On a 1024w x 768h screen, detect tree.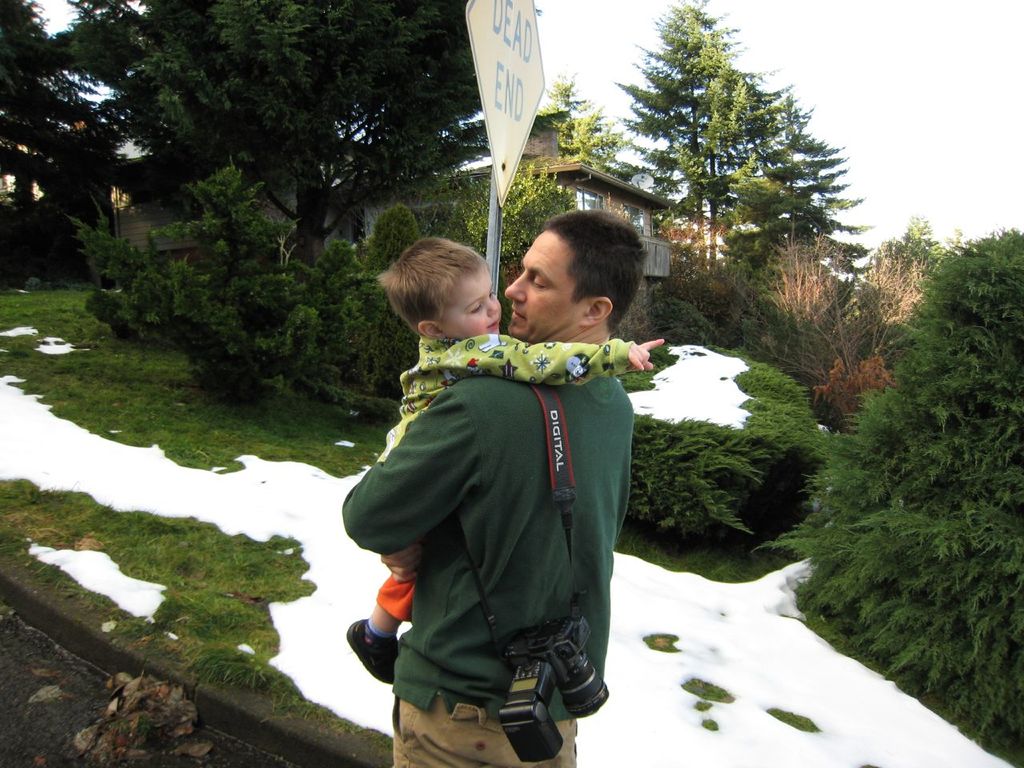
{"x1": 754, "y1": 229, "x2": 1023, "y2": 767}.
